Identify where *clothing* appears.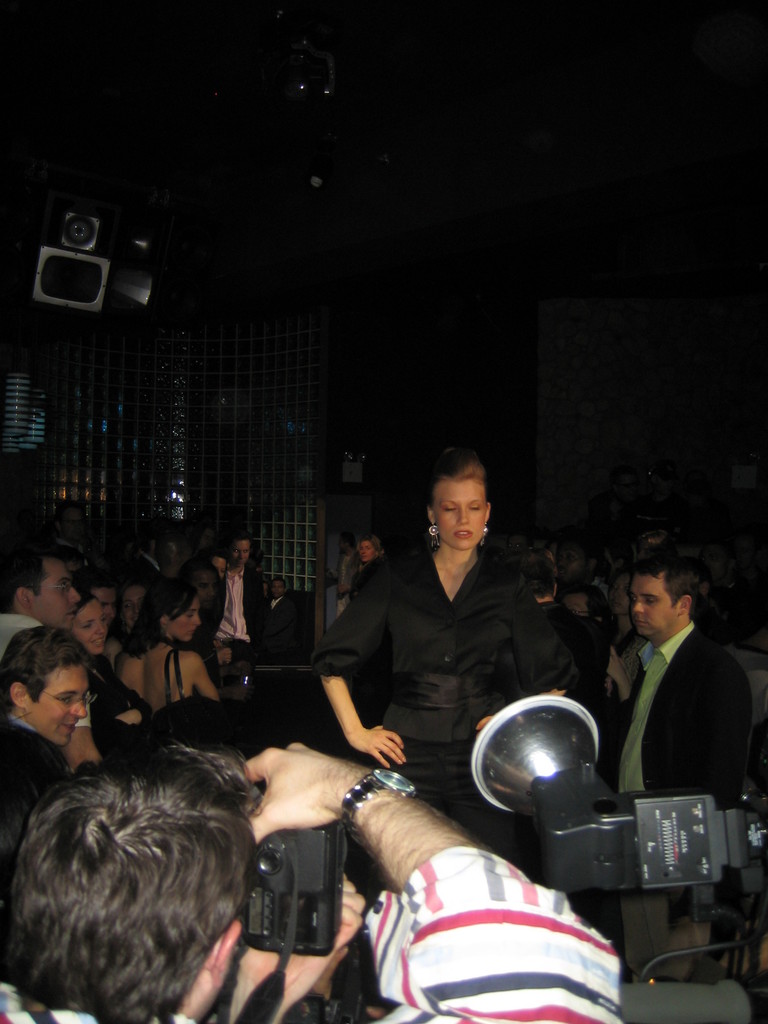
Appears at 330, 806, 643, 1013.
